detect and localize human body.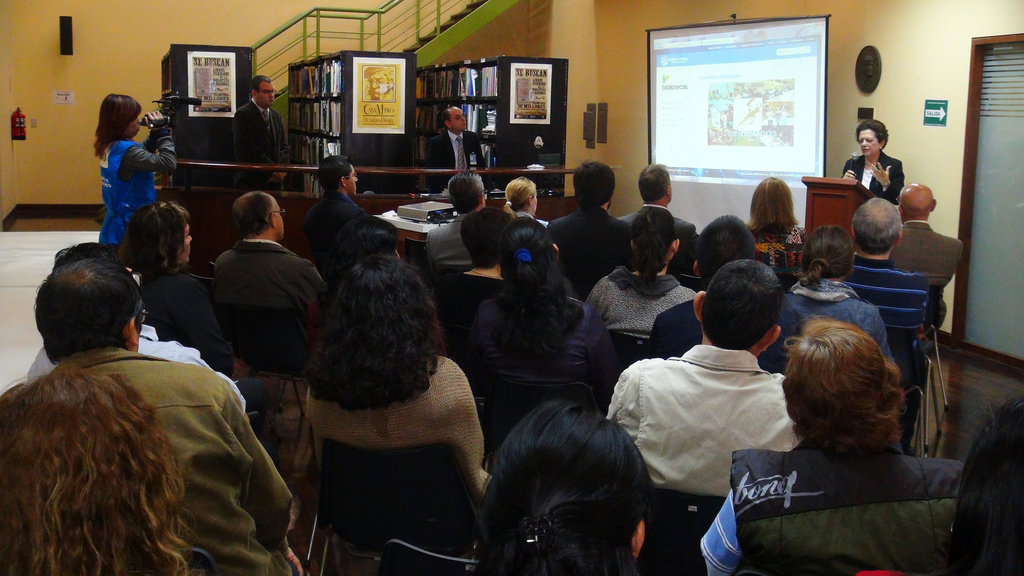
Localized at 426, 212, 474, 284.
